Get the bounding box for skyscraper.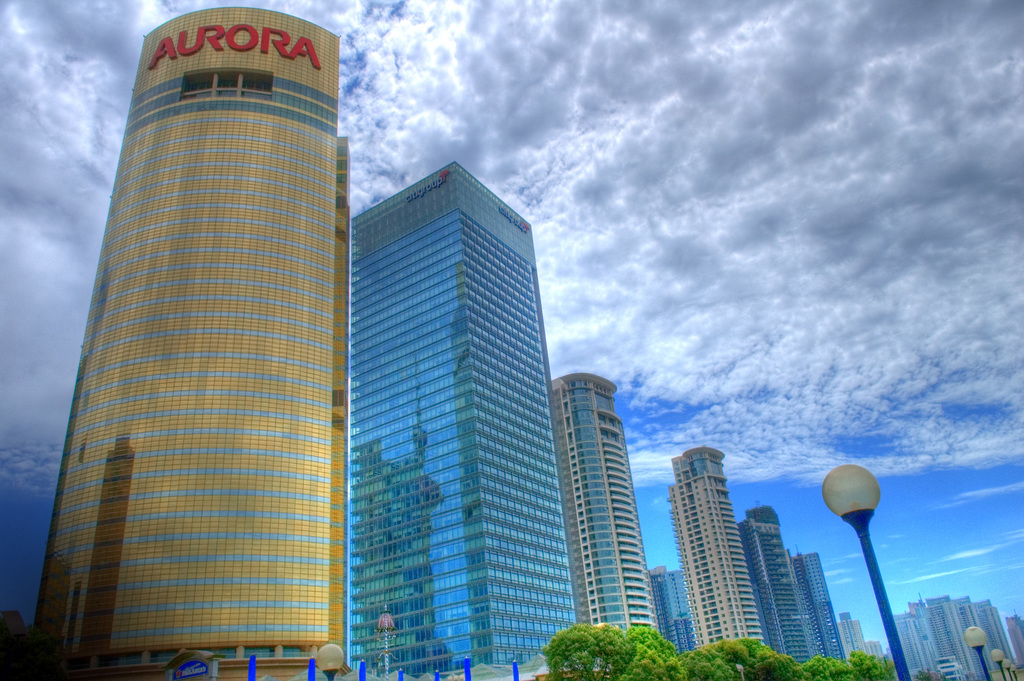
547/372/653/652.
